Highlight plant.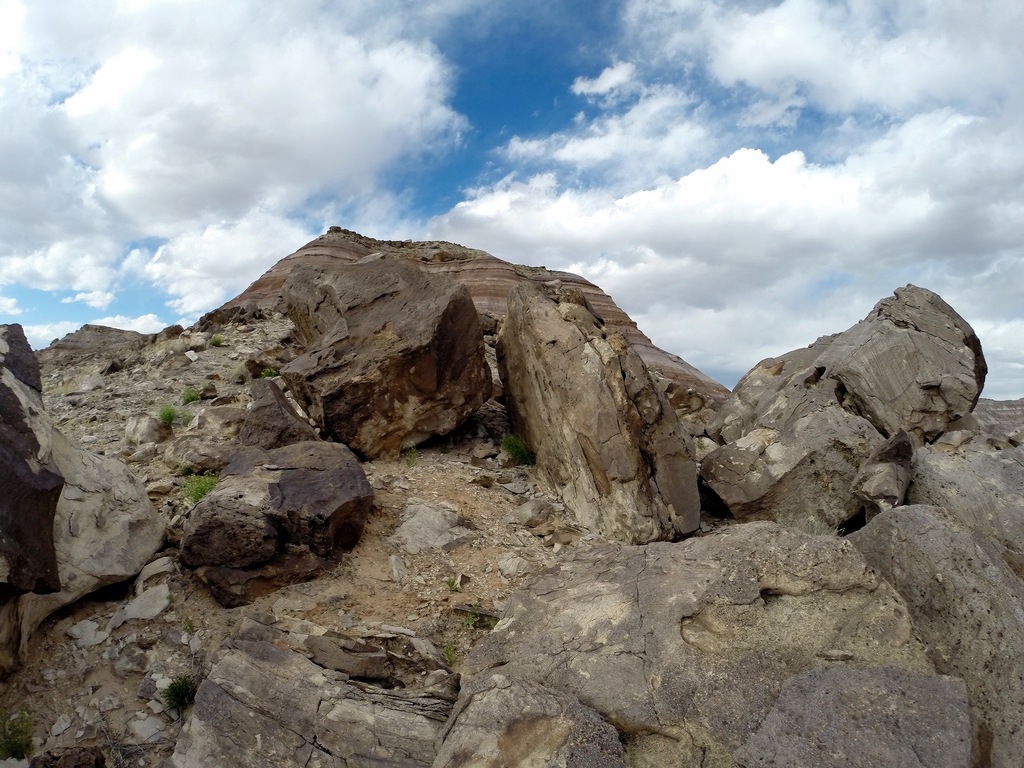
Highlighted region: region(49, 363, 102, 396).
